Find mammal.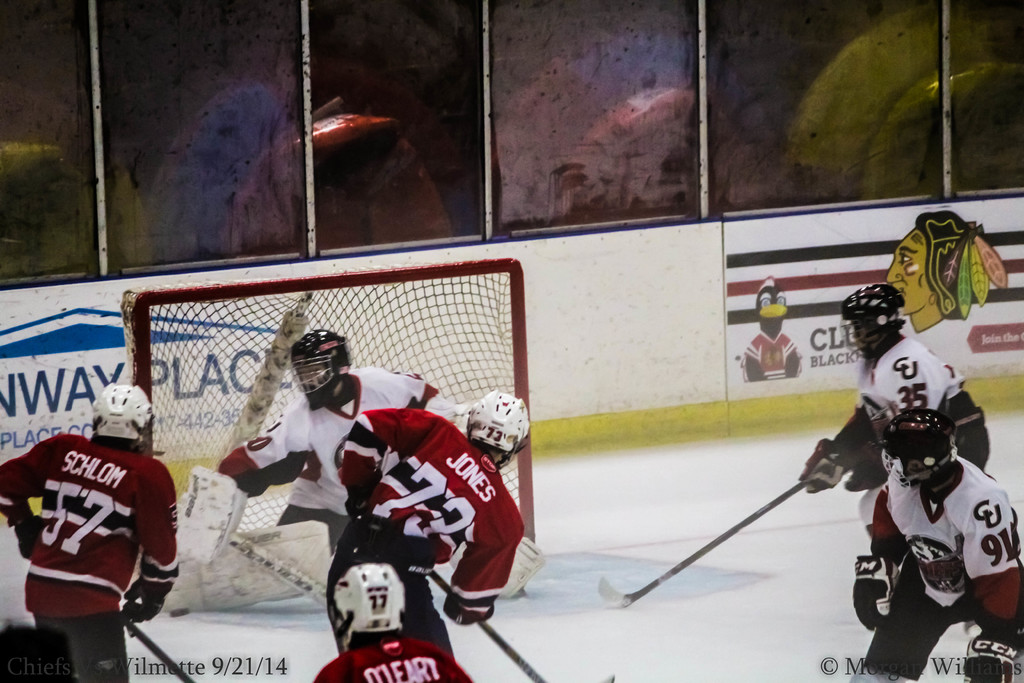
[x1=0, y1=381, x2=175, y2=682].
